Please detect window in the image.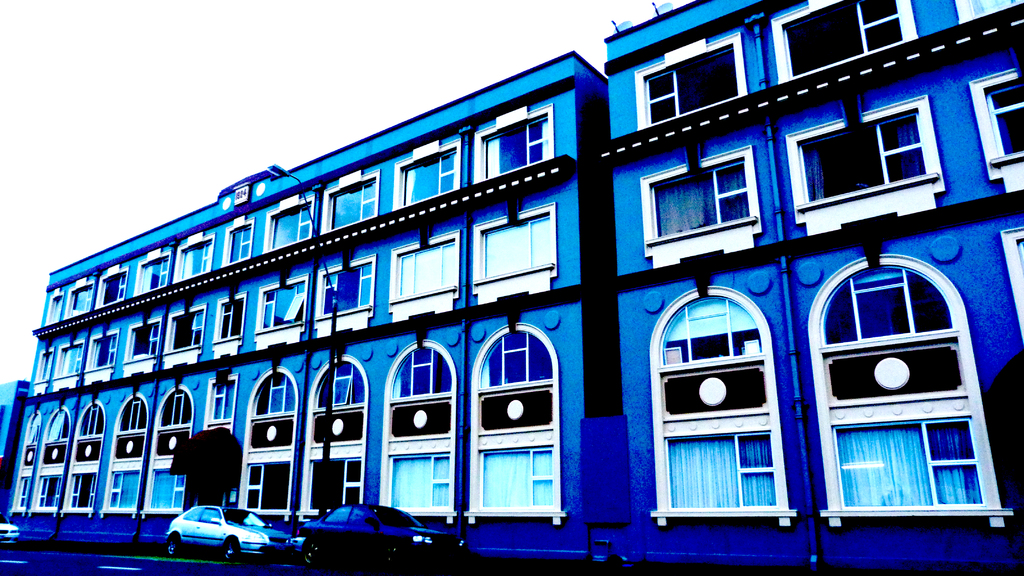
[105, 390, 152, 511].
